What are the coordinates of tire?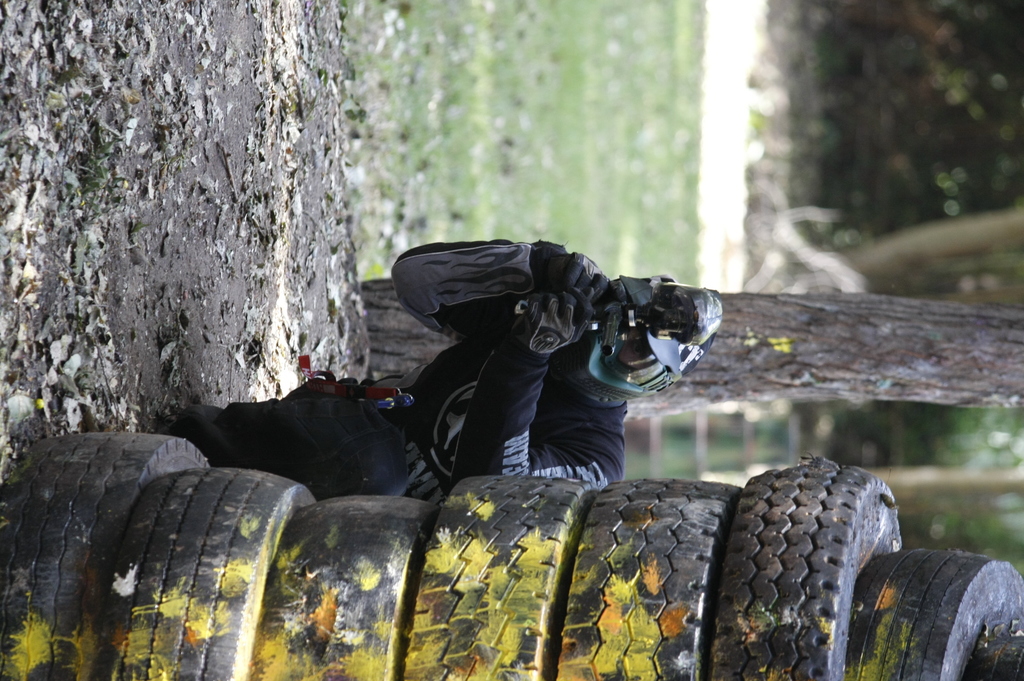
BBox(0, 433, 210, 680).
